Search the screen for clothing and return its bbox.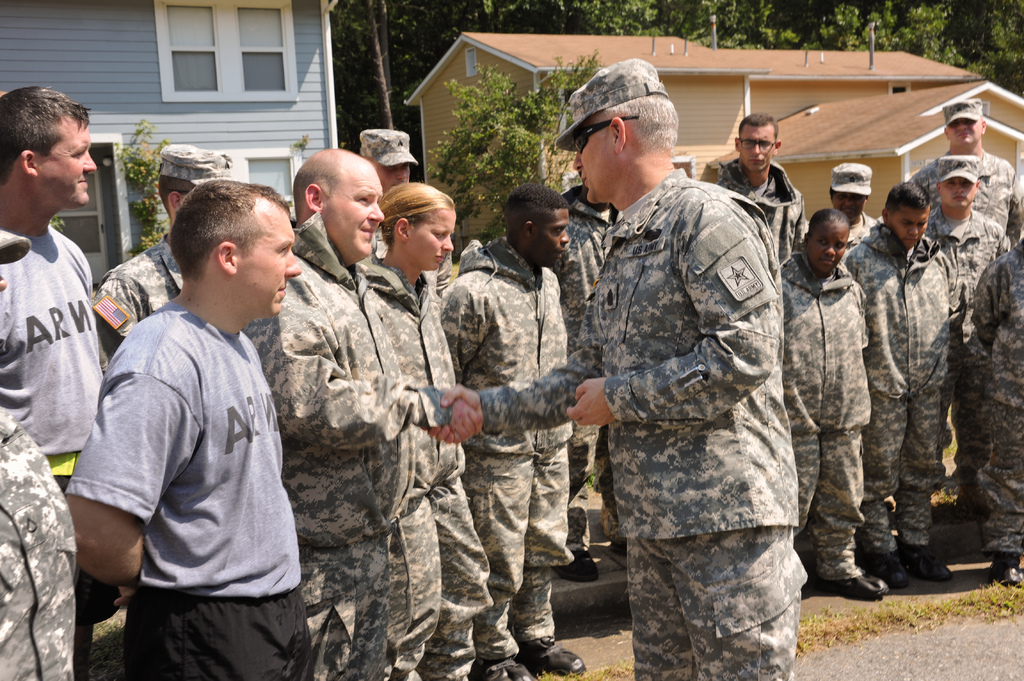
Found: l=427, t=234, r=587, b=679.
